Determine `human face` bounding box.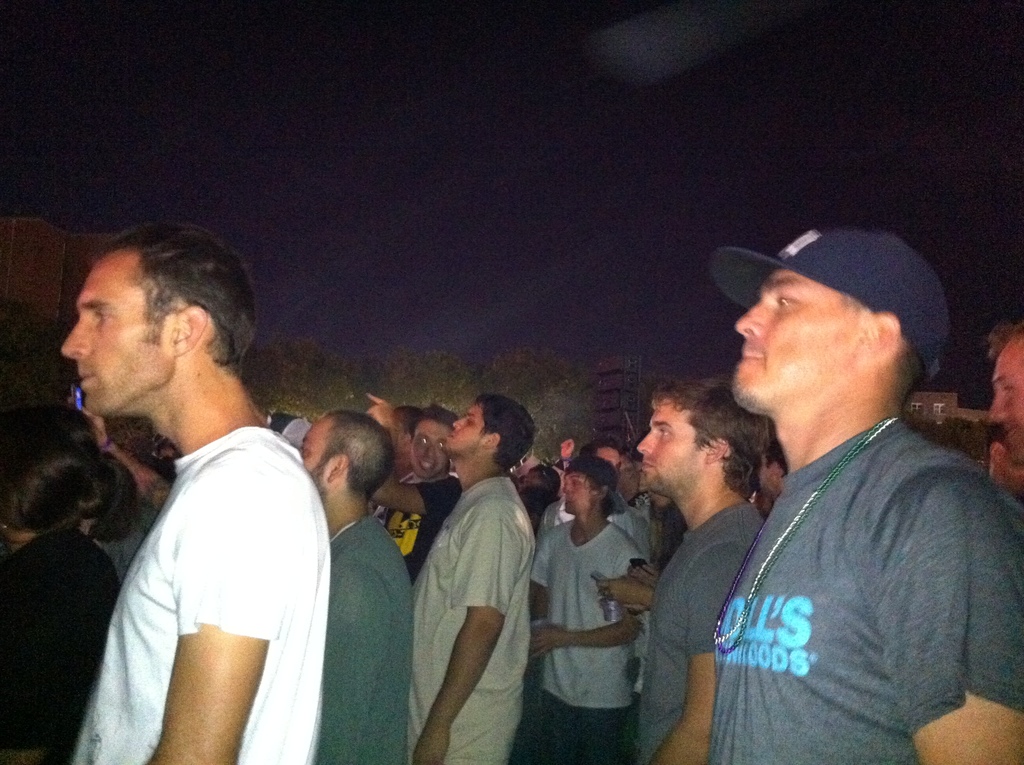
Determined: Rect(643, 402, 701, 488).
